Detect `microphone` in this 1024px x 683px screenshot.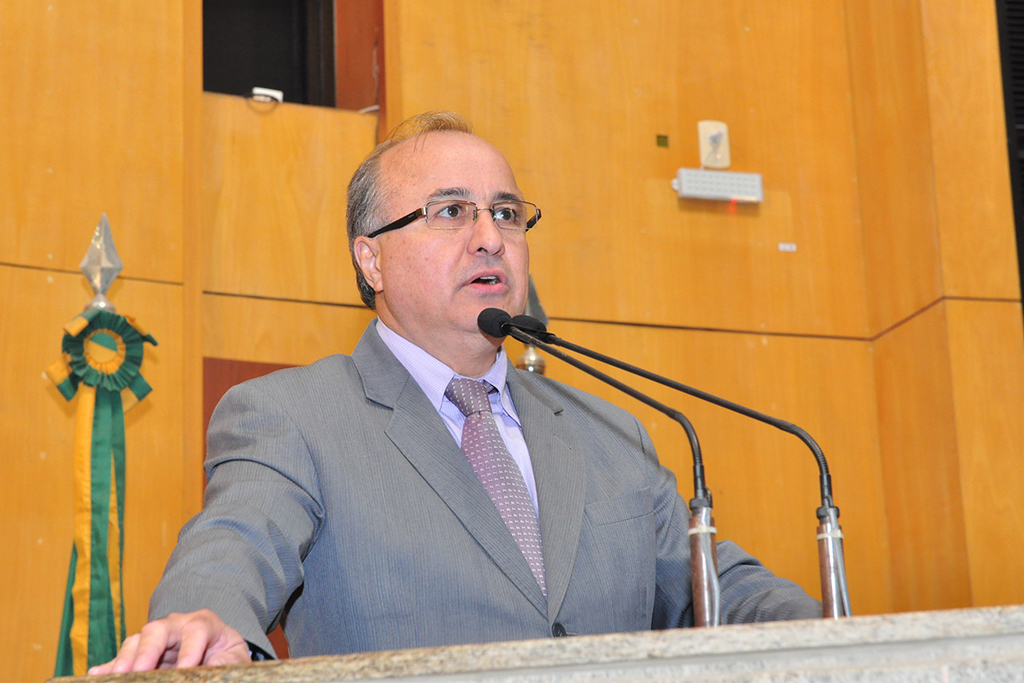
Detection: 503, 306, 848, 512.
